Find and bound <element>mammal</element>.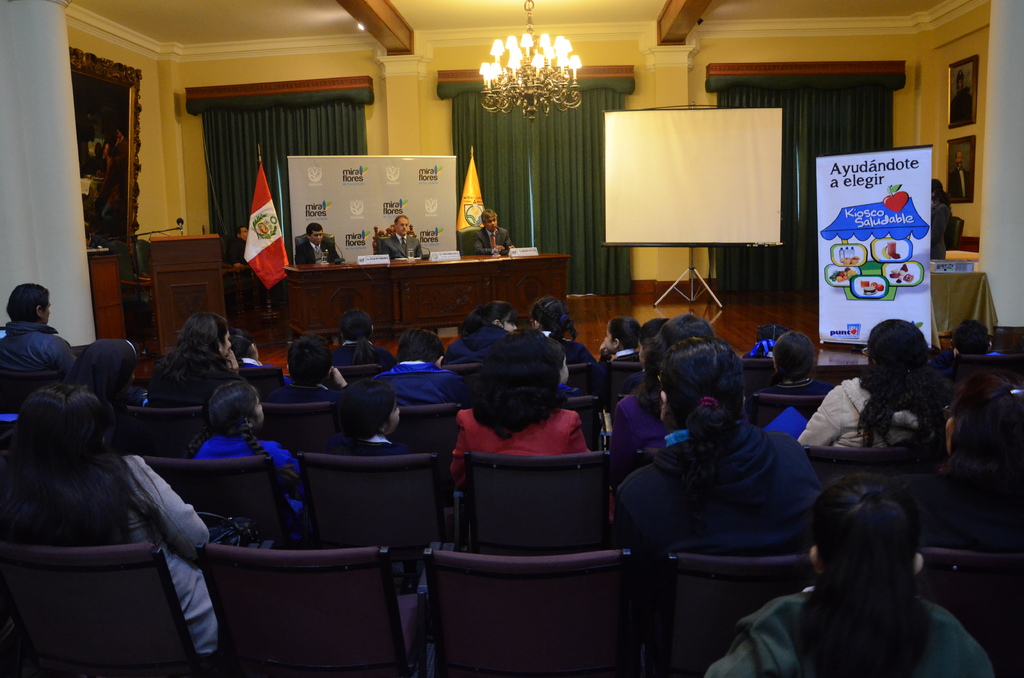
Bound: 152 309 250 403.
